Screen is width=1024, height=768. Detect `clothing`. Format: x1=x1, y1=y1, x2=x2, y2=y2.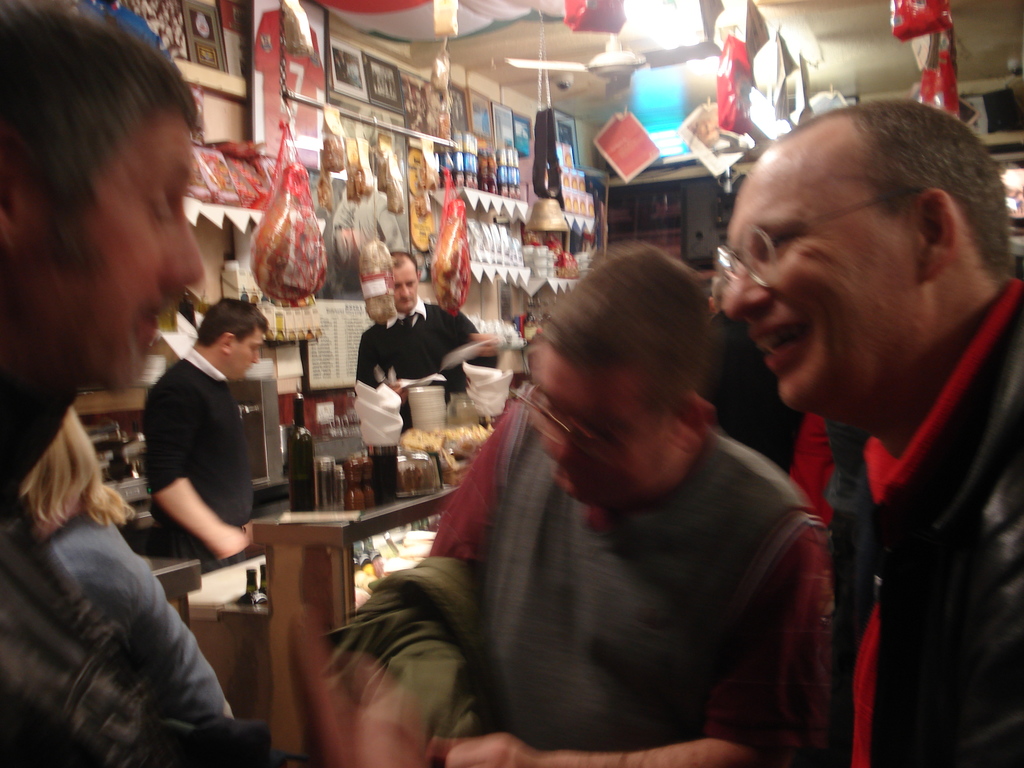
x1=0, y1=477, x2=176, y2=767.
